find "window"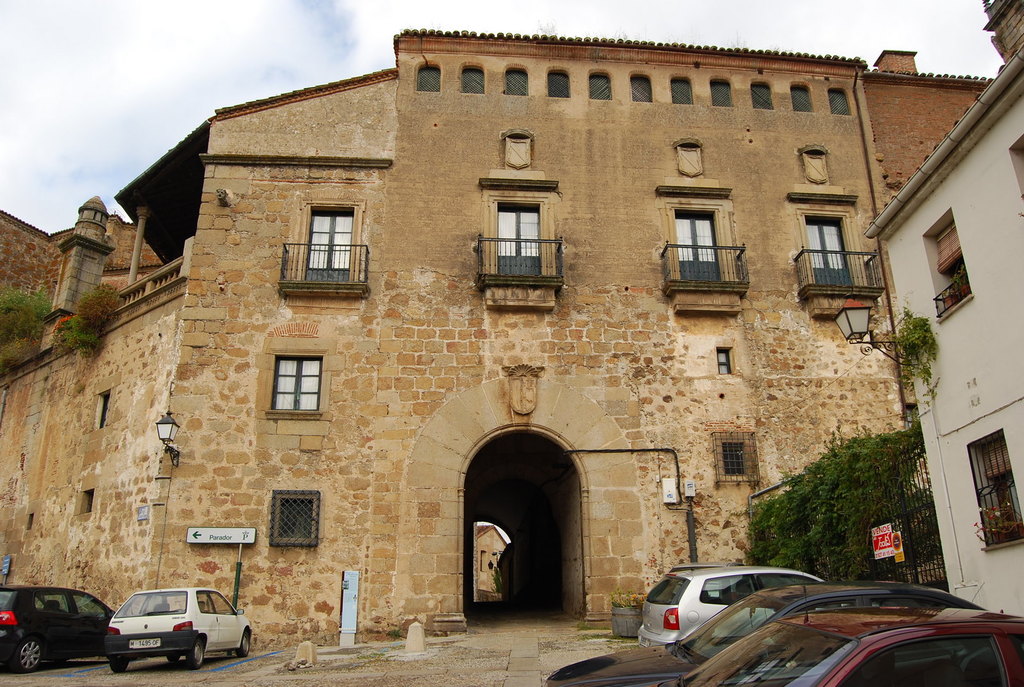
locate(753, 78, 775, 109)
